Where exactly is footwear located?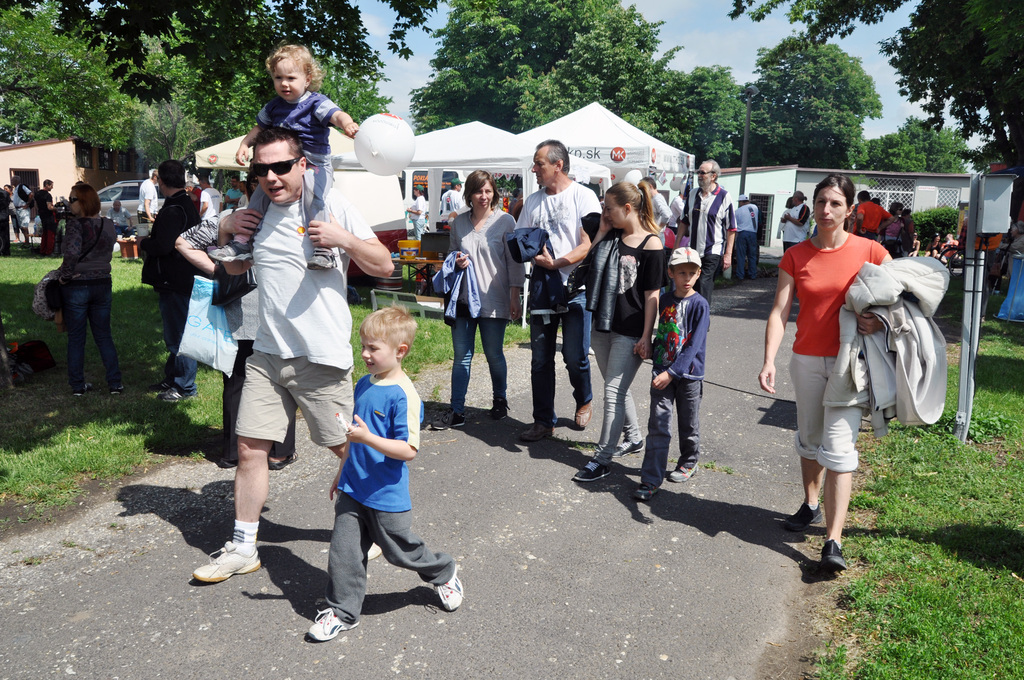
Its bounding box is {"x1": 49, "y1": 253, "x2": 56, "y2": 259}.
